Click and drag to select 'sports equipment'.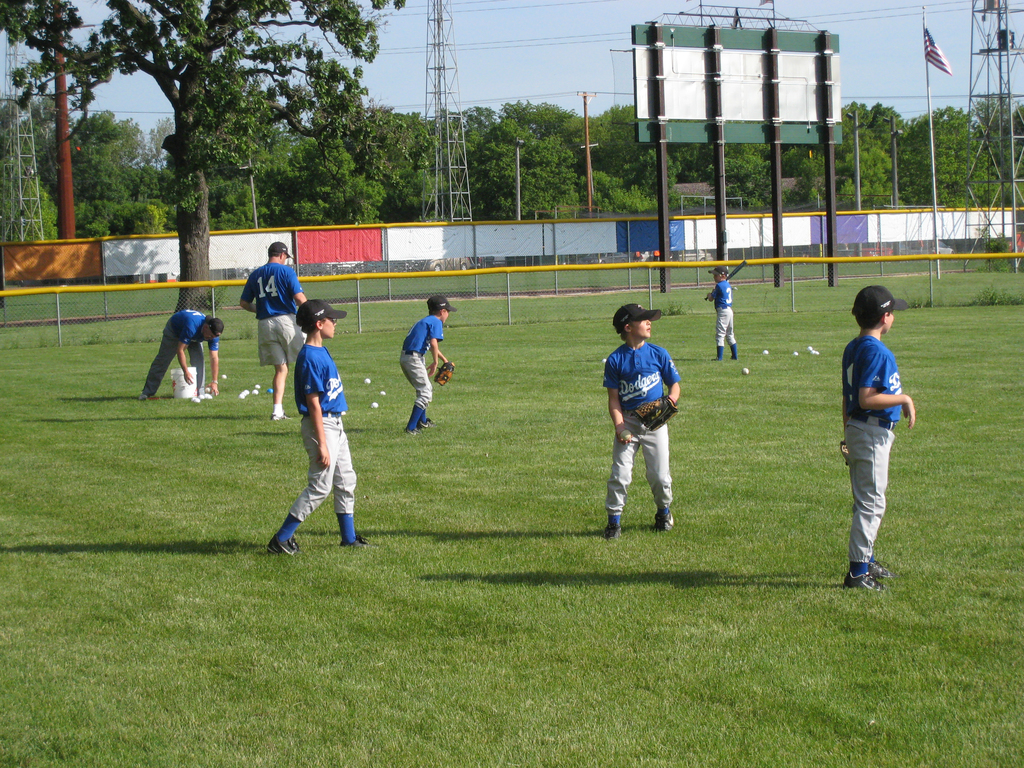
Selection: {"left": 204, "top": 384, "right": 211, "bottom": 395}.
